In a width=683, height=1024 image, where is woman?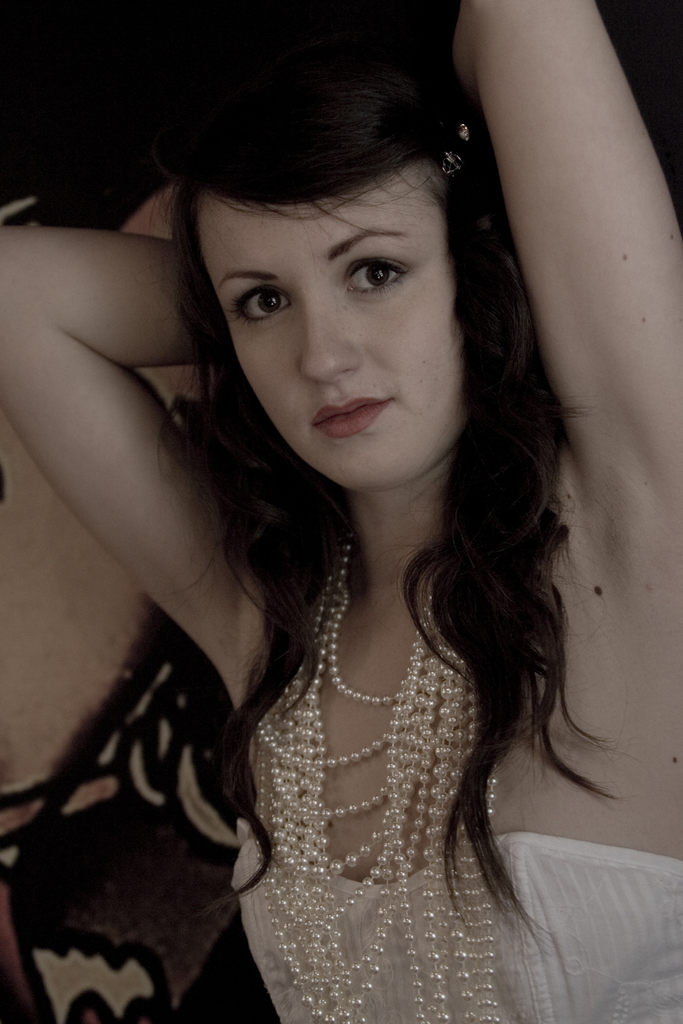
box(26, 31, 645, 1023).
